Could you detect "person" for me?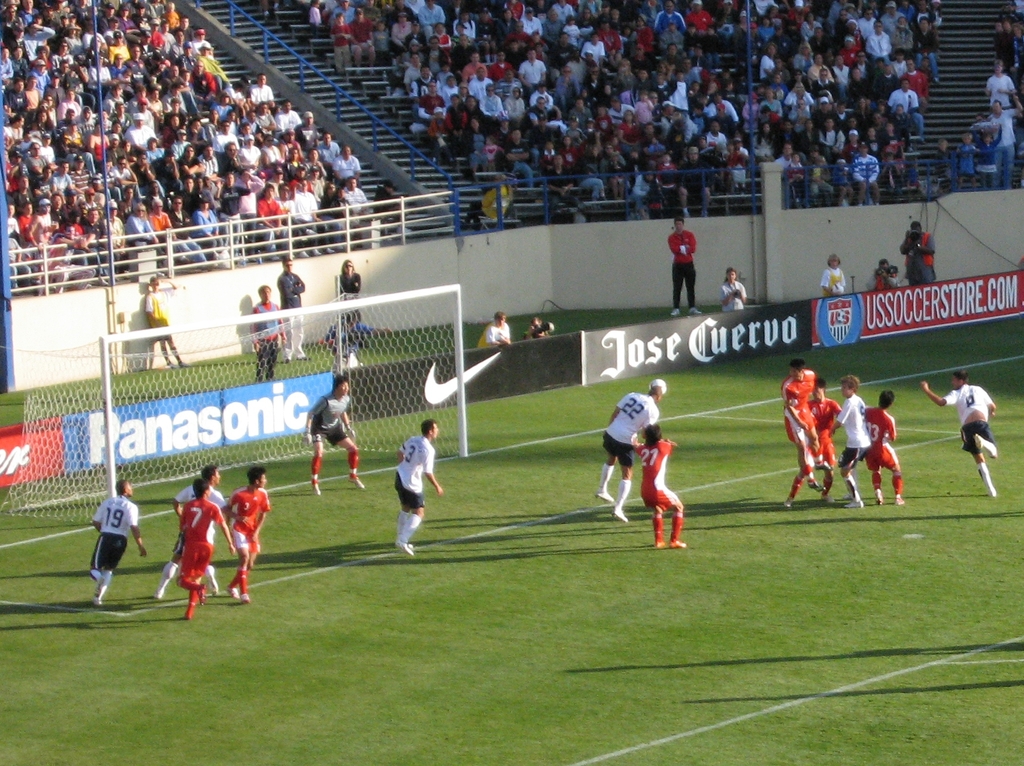
Detection result: x1=145 y1=275 x2=188 y2=371.
